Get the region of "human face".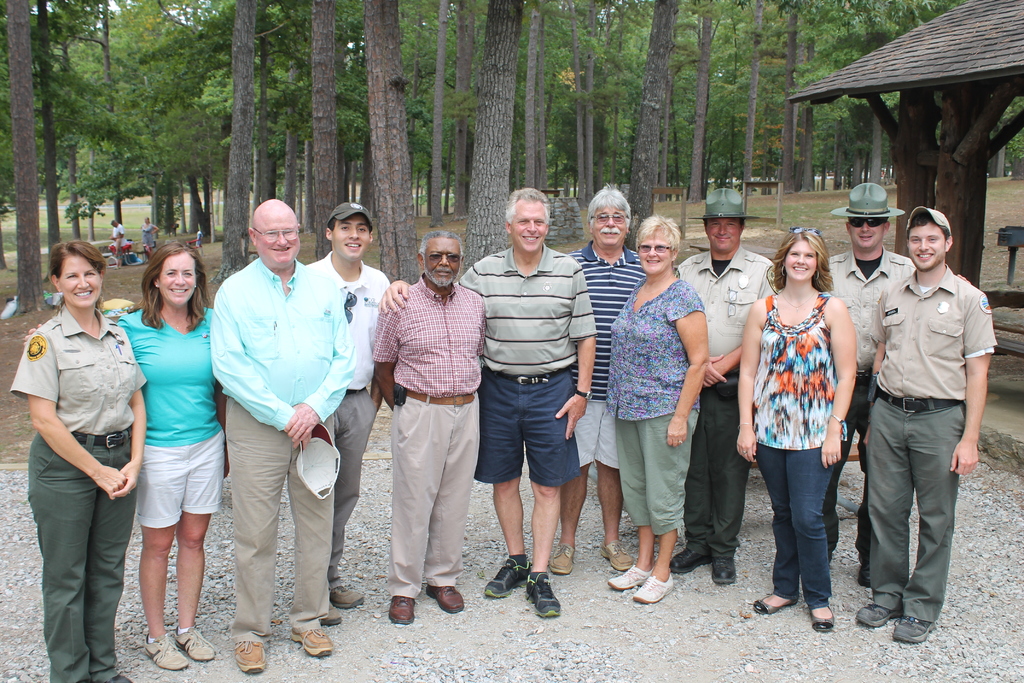
bbox=[849, 215, 881, 245].
